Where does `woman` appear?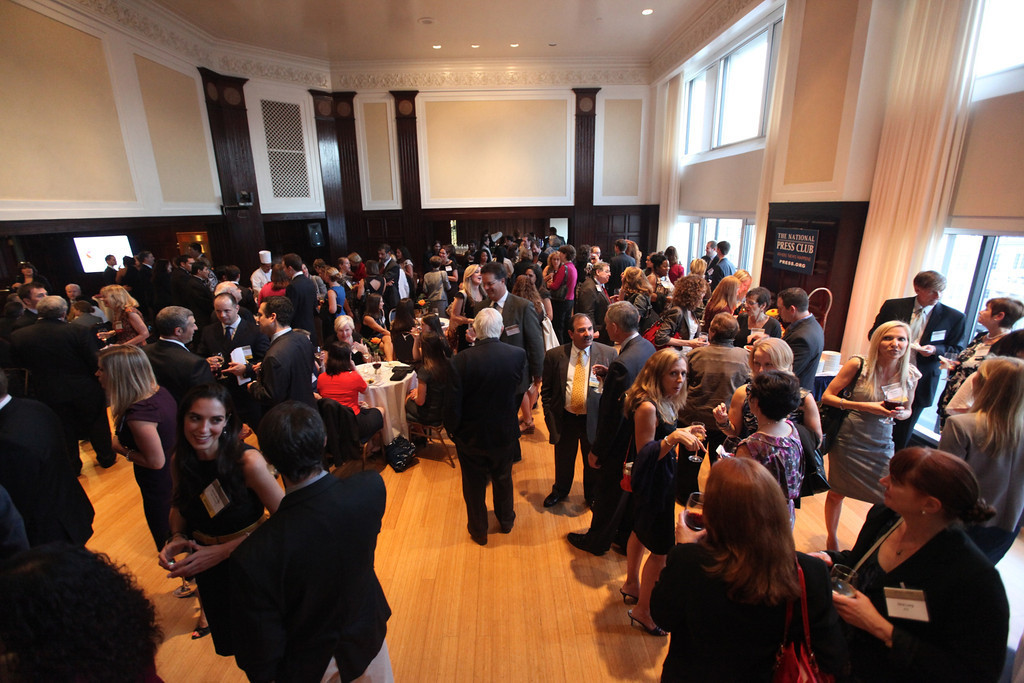
Appears at [718,371,804,530].
